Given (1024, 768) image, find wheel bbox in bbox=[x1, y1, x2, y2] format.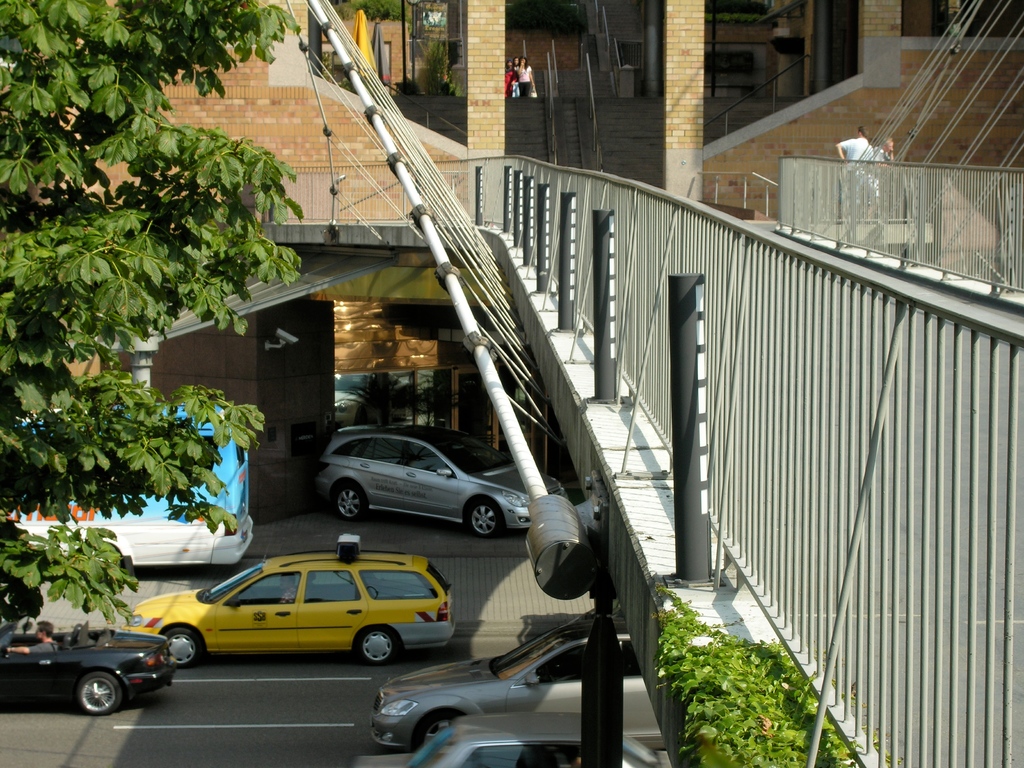
bbox=[358, 628, 403, 664].
